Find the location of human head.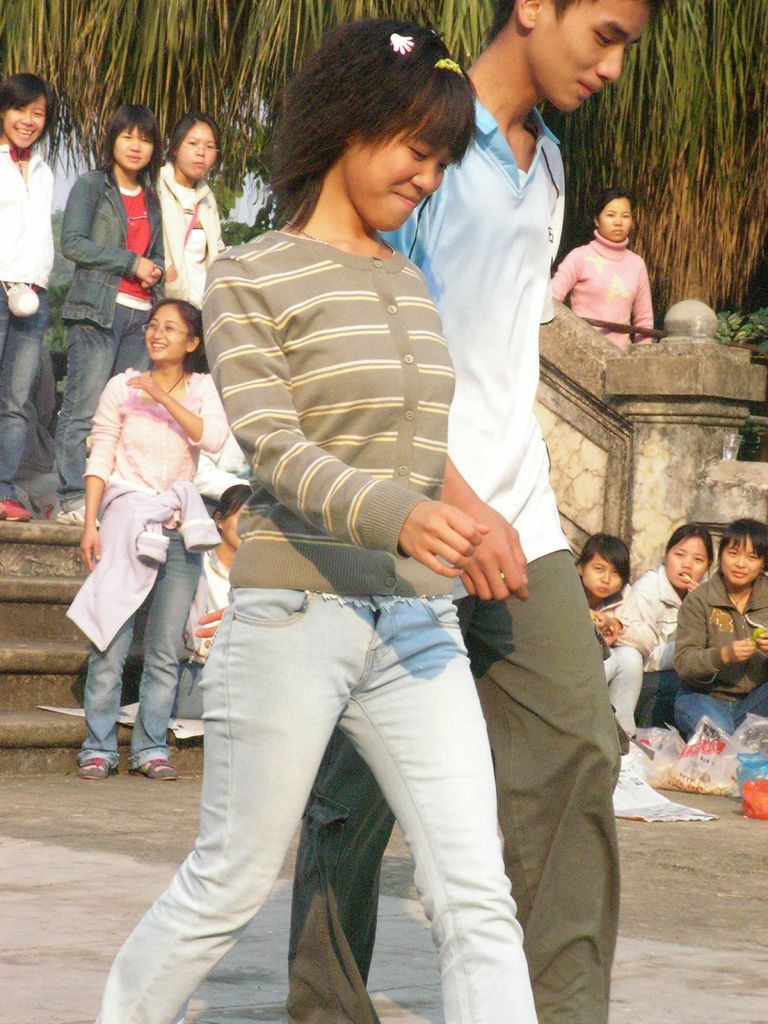
Location: box(721, 522, 767, 586).
